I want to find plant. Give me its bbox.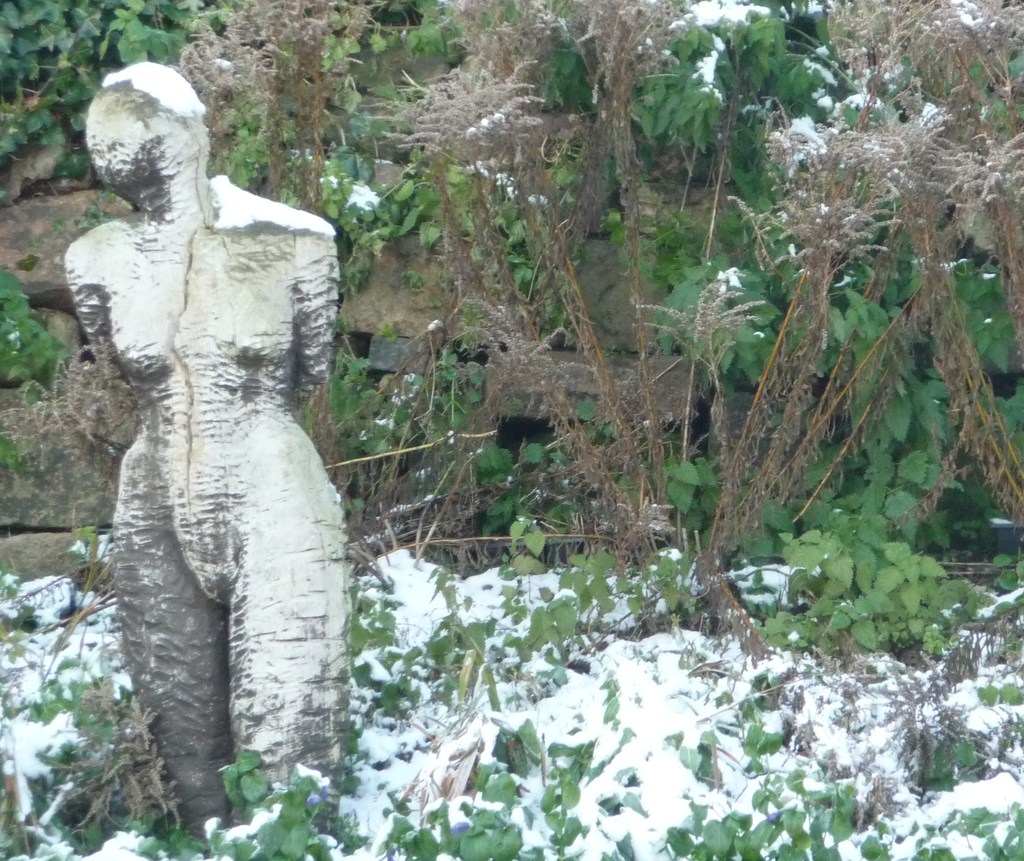
[0, 271, 63, 411].
